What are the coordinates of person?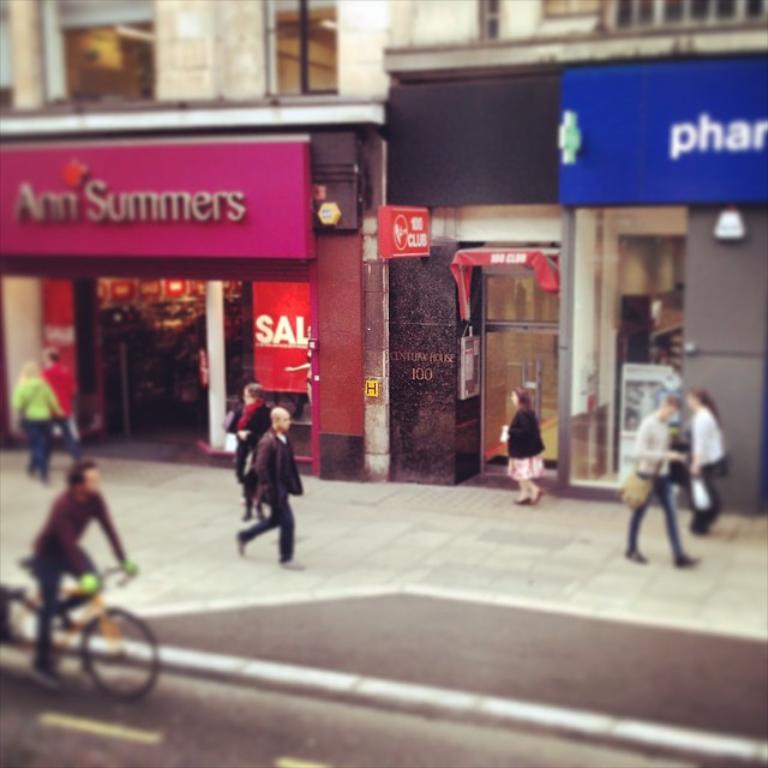
<box>12,361,70,487</box>.
